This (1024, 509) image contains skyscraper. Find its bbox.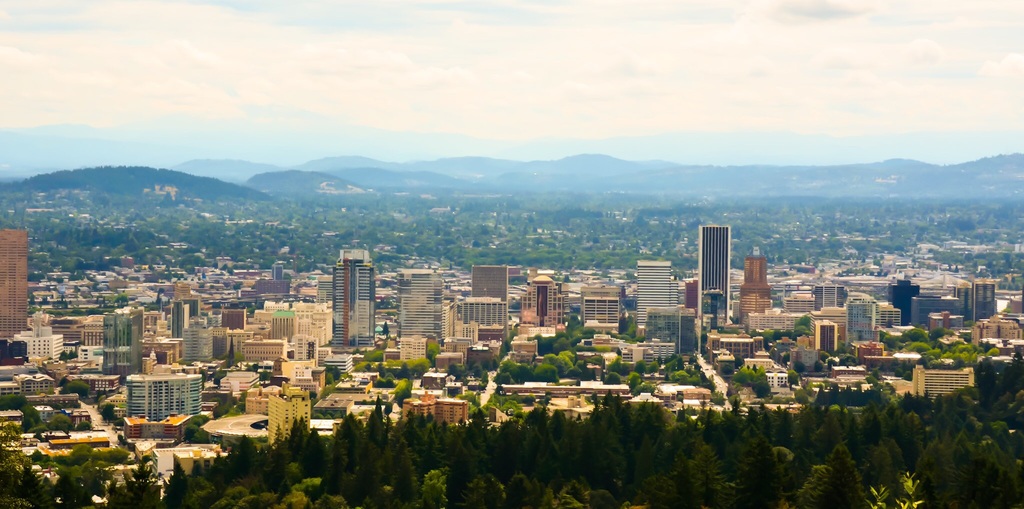
locate(314, 242, 380, 343).
